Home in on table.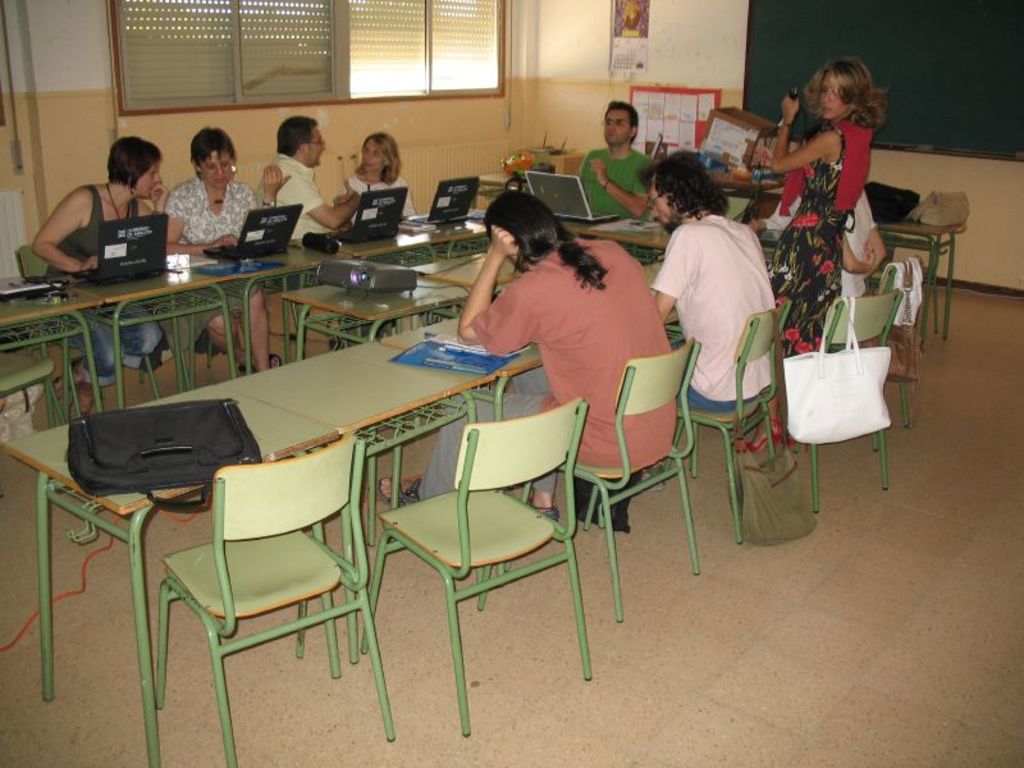
Homed in at x1=0, y1=381, x2=343, y2=767.
